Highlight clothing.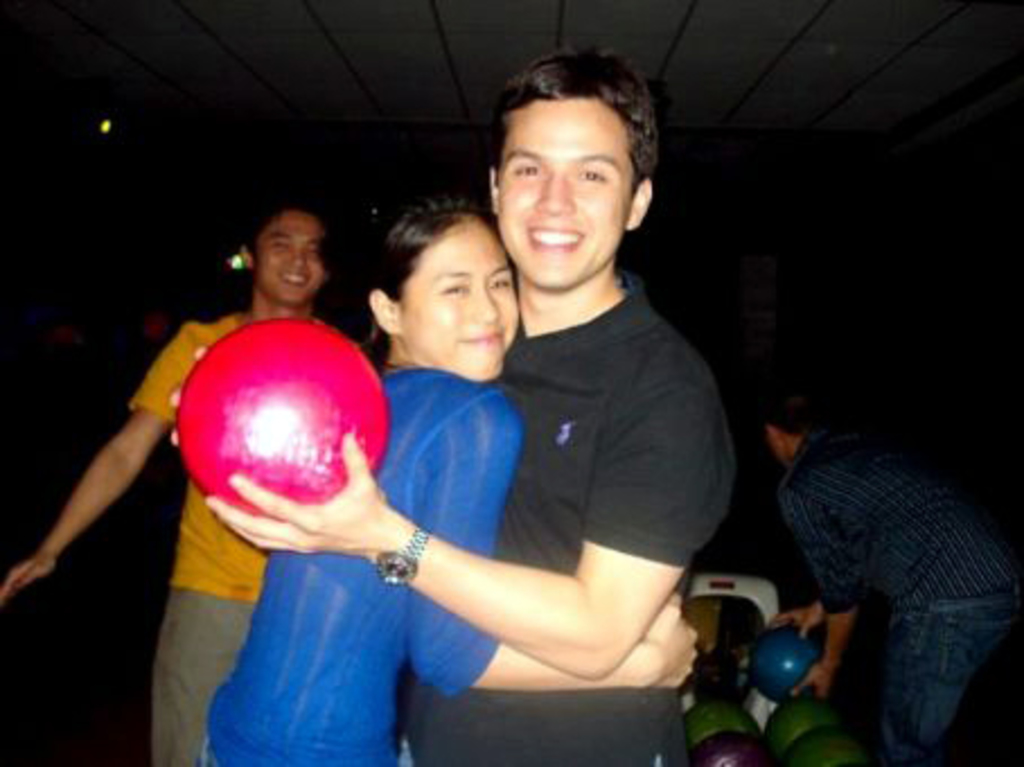
Highlighted region: 404/266/740/765.
